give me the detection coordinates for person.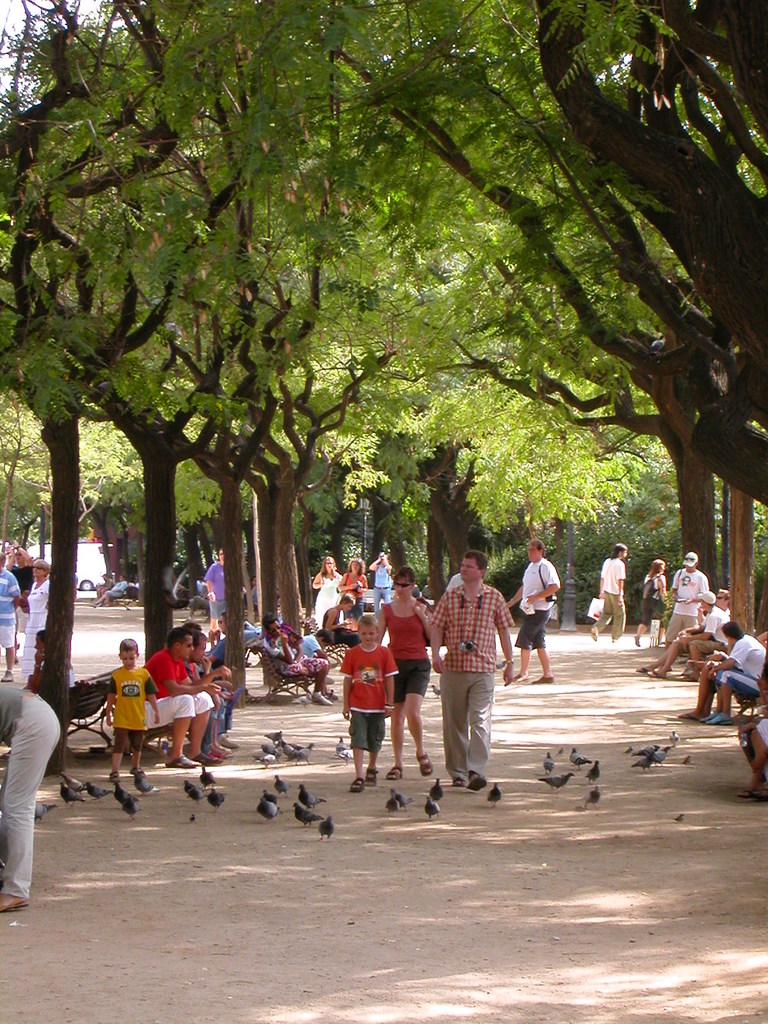
box(145, 626, 210, 772).
